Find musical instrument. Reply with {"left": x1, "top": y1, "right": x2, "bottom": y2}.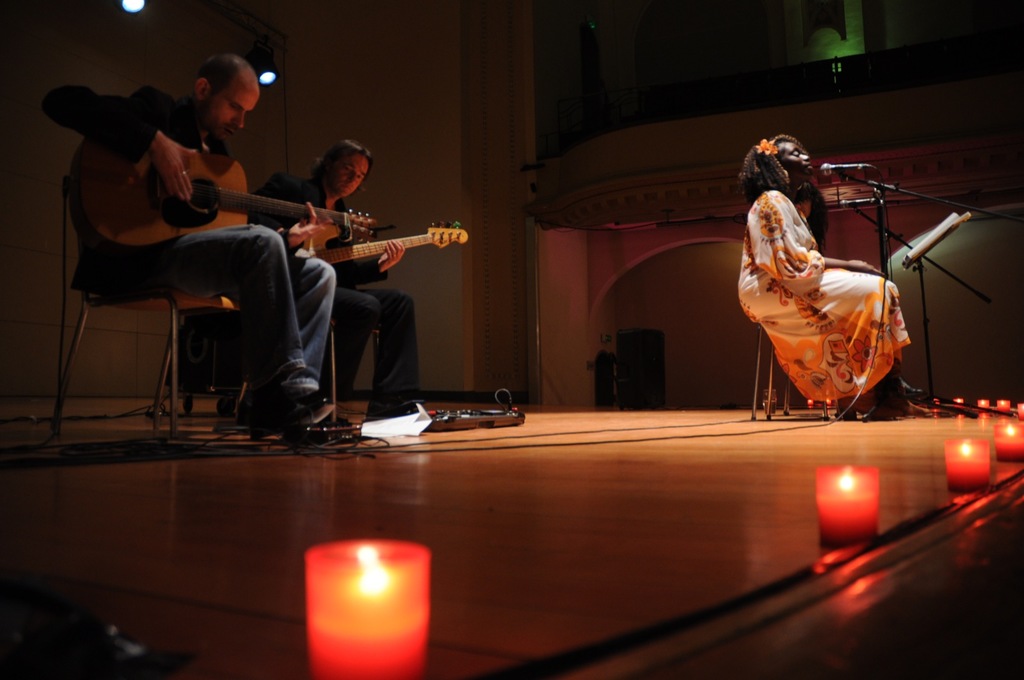
{"left": 294, "top": 222, "right": 475, "bottom": 284}.
